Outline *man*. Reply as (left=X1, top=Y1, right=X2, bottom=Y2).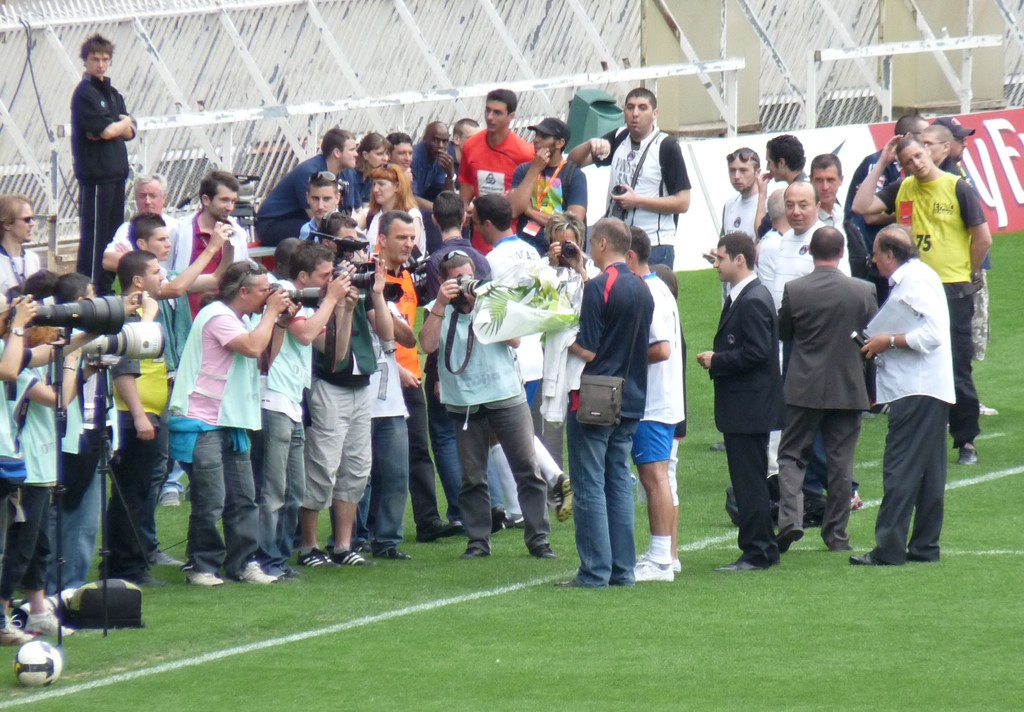
(left=64, top=29, right=140, bottom=293).
